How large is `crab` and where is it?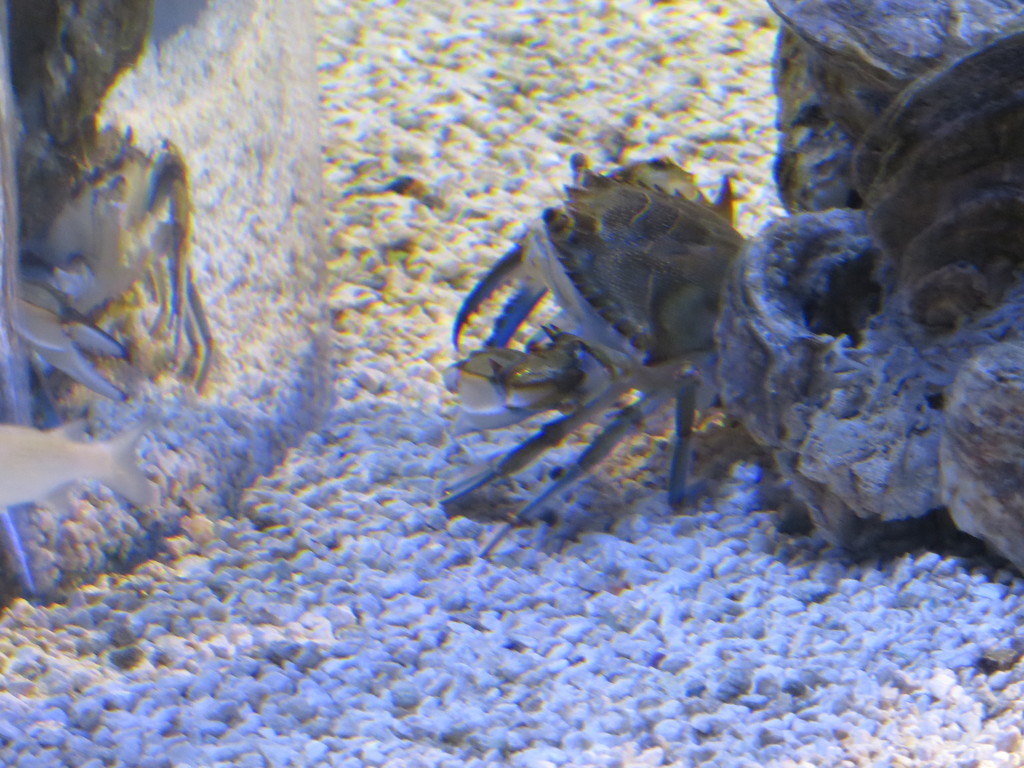
Bounding box: Rect(0, 121, 216, 435).
